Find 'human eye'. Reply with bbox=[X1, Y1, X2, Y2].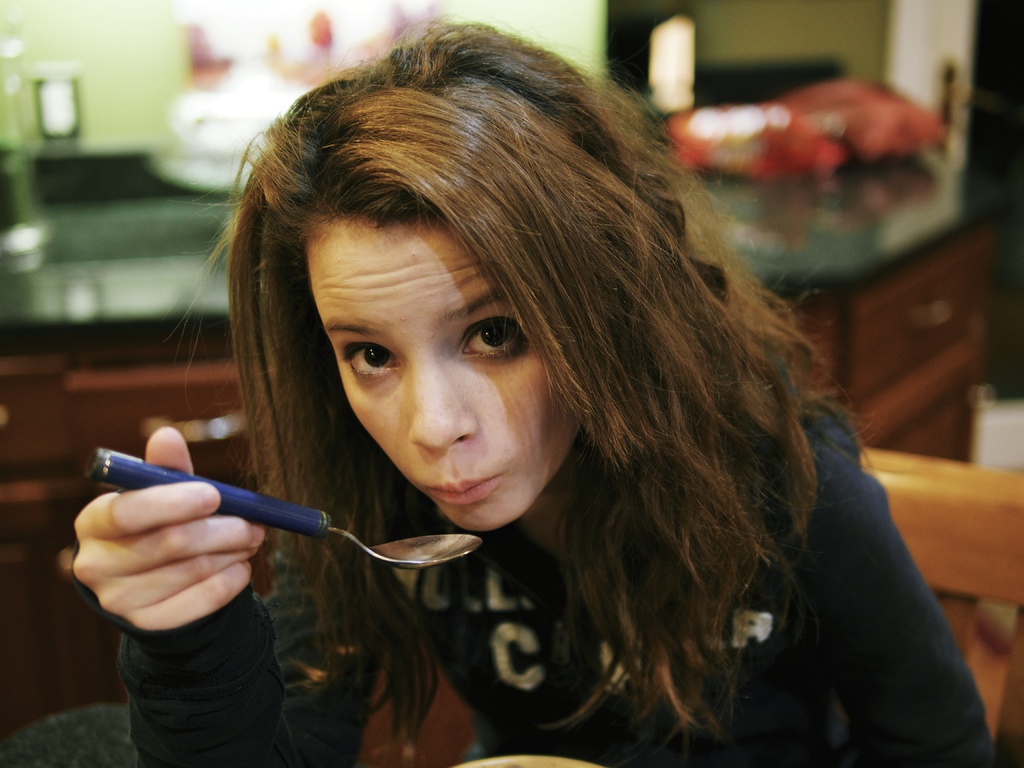
bbox=[441, 308, 531, 381].
